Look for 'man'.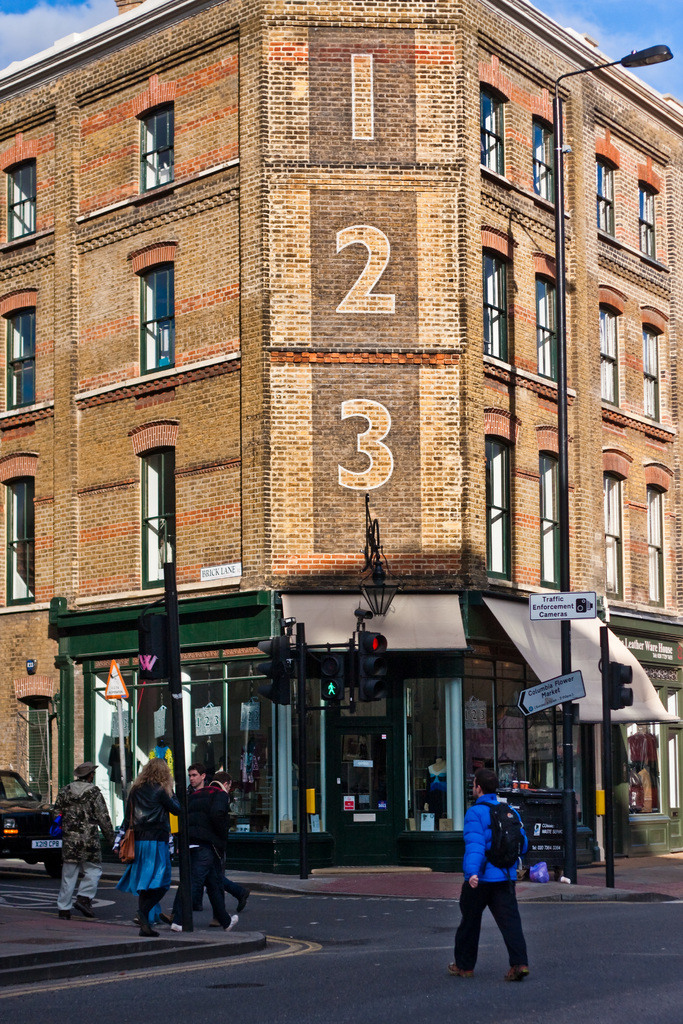
Found: select_region(174, 765, 241, 936).
